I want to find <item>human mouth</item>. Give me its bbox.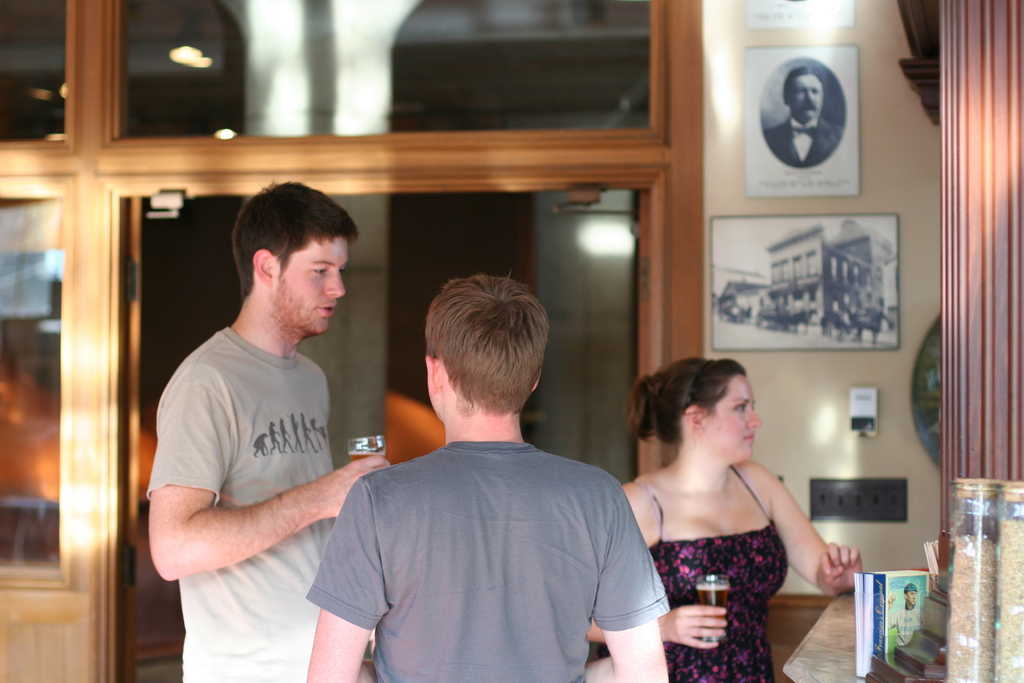
{"left": 738, "top": 427, "right": 762, "bottom": 441}.
